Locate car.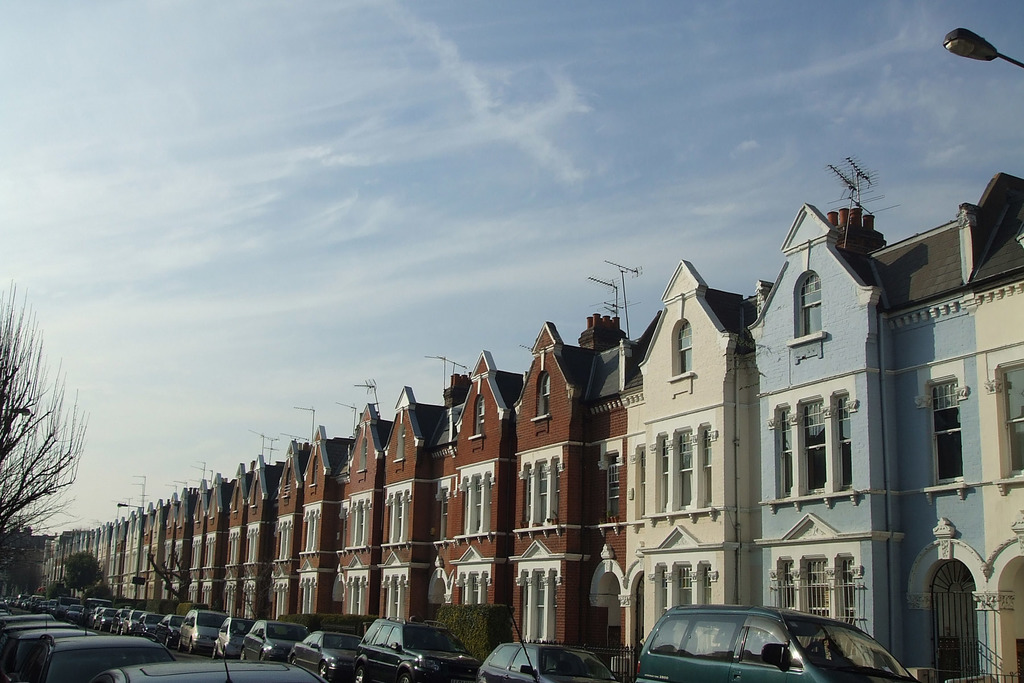
Bounding box: <bbox>5, 624, 114, 673</bbox>.
